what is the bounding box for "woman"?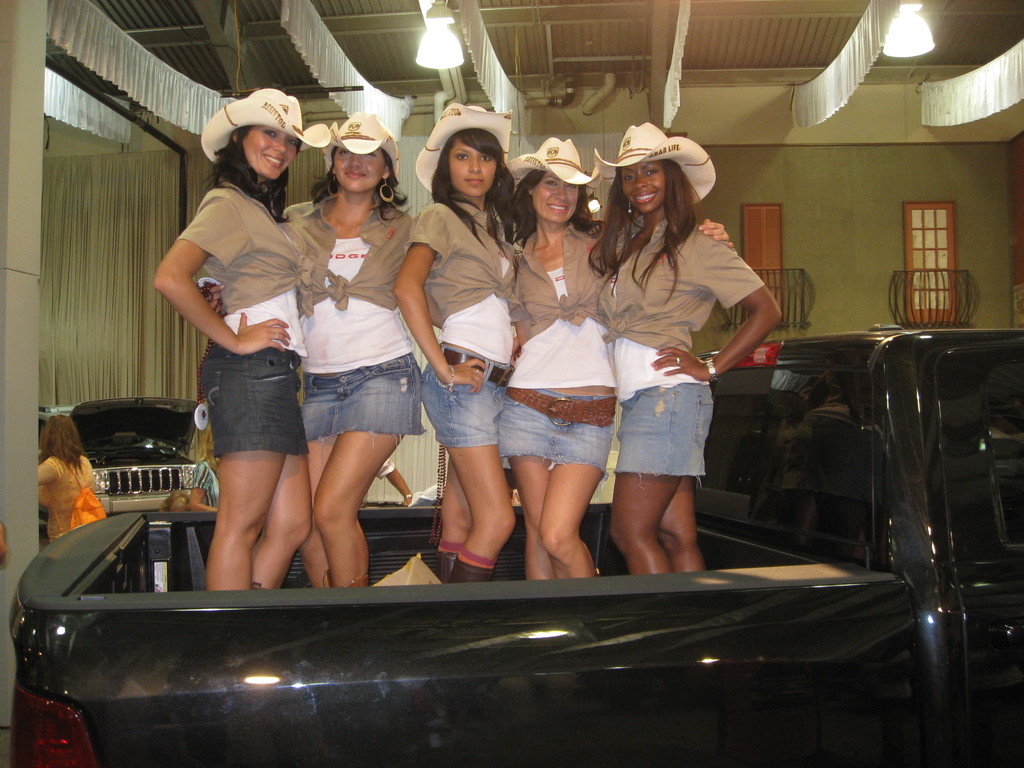
BBox(493, 136, 733, 577).
